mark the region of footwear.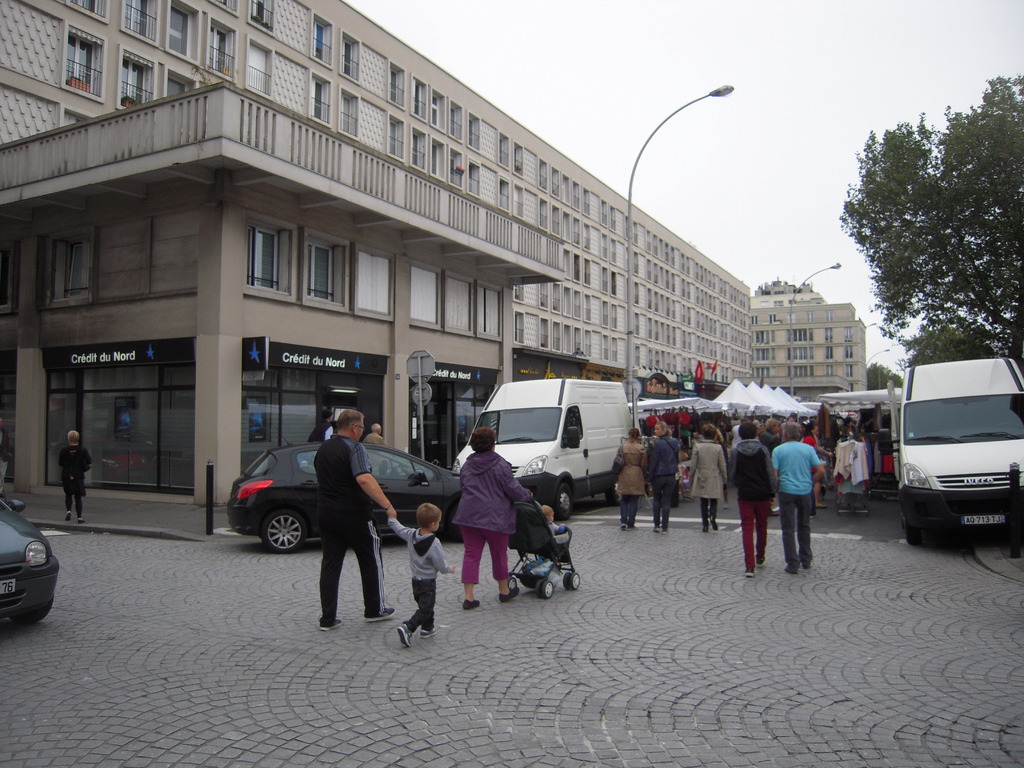
Region: [704, 531, 712, 536].
